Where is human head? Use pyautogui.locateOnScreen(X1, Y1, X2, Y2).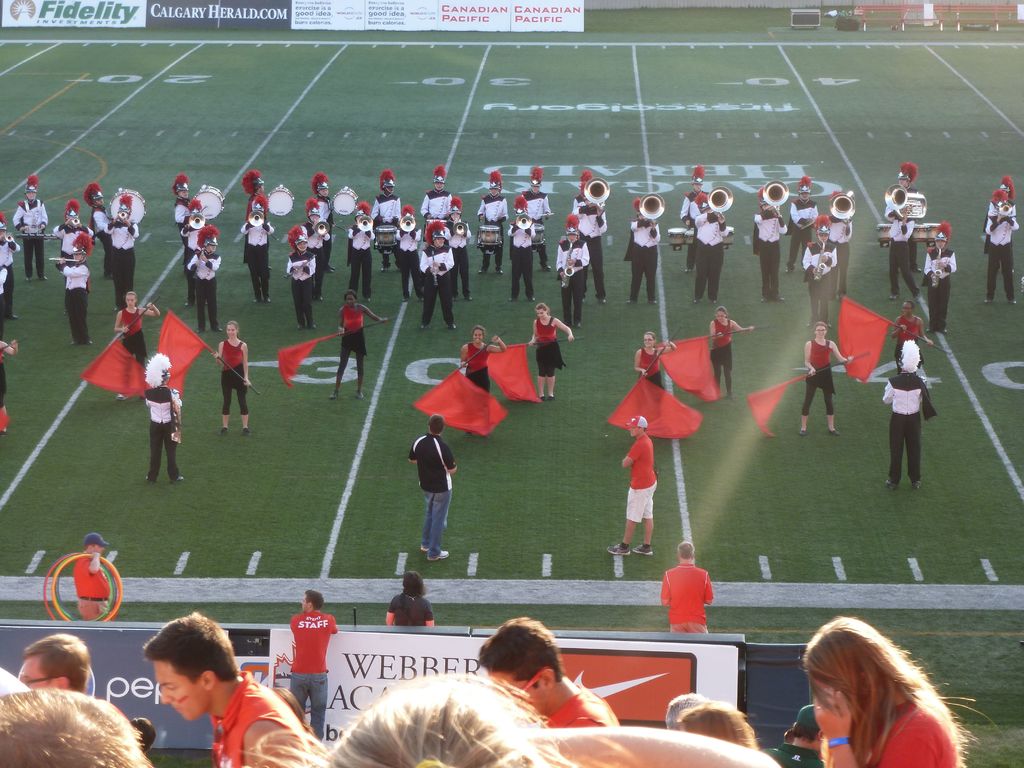
pyautogui.locateOnScreen(536, 300, 552, 320).
